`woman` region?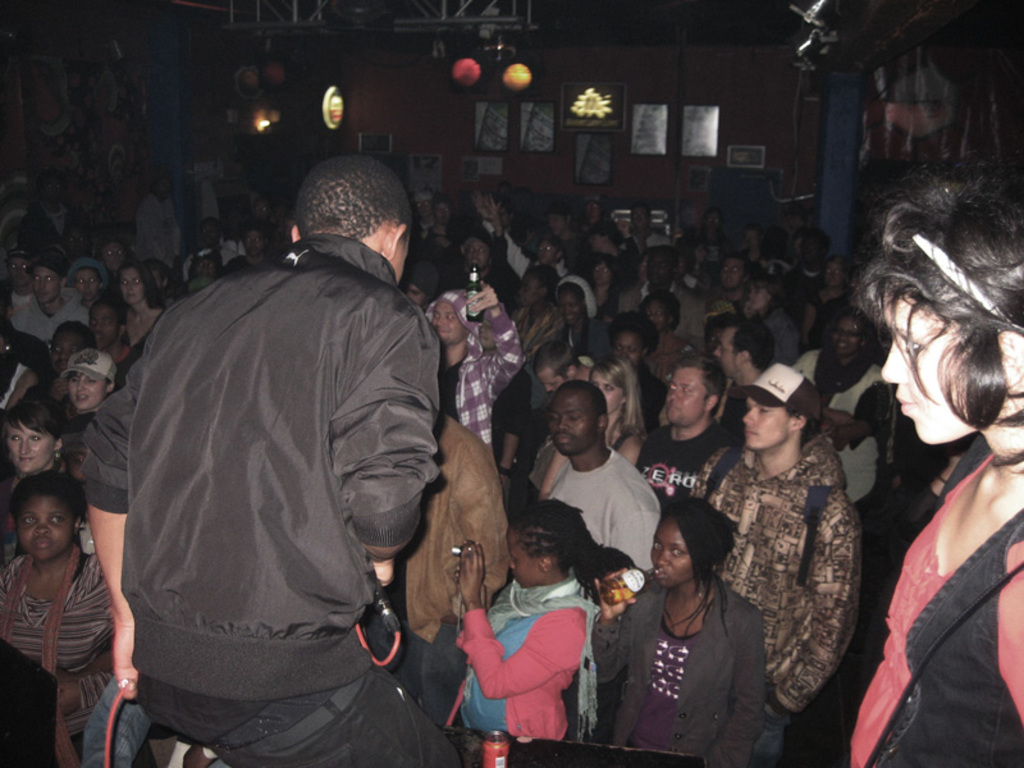
<region>584, 357, 658, 474</region>
